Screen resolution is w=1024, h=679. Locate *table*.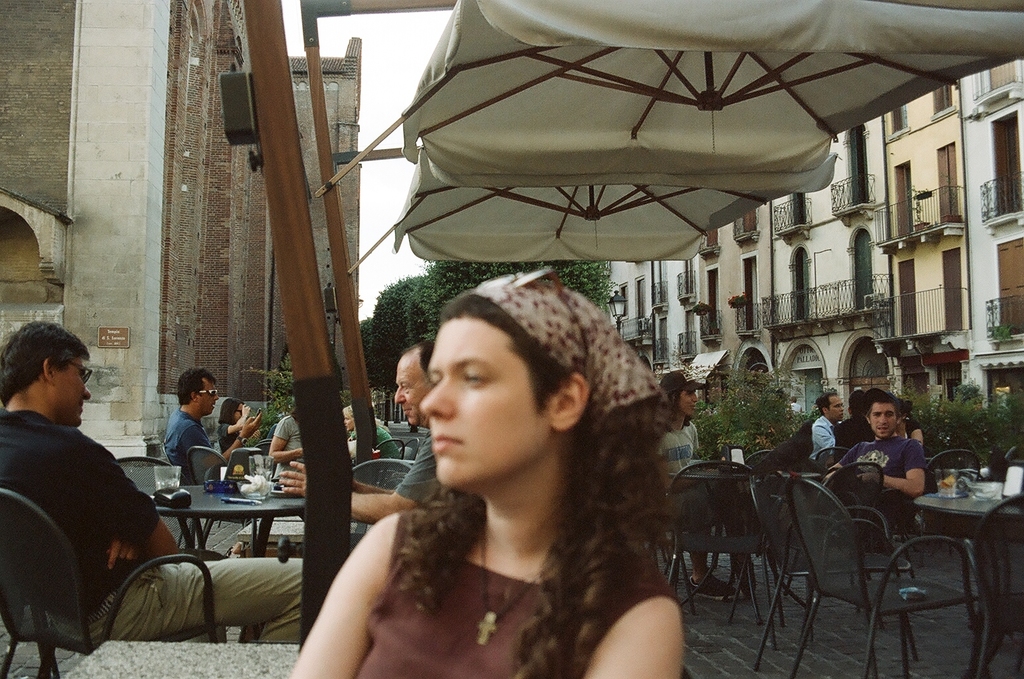
677:460:820:620.
